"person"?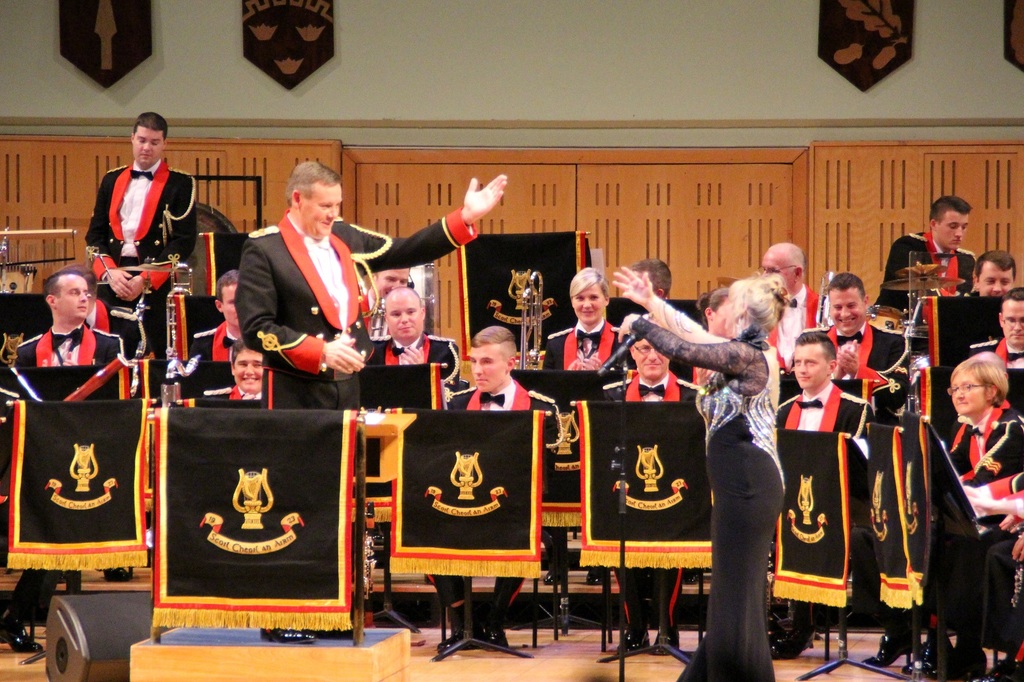
184/268/250/372
